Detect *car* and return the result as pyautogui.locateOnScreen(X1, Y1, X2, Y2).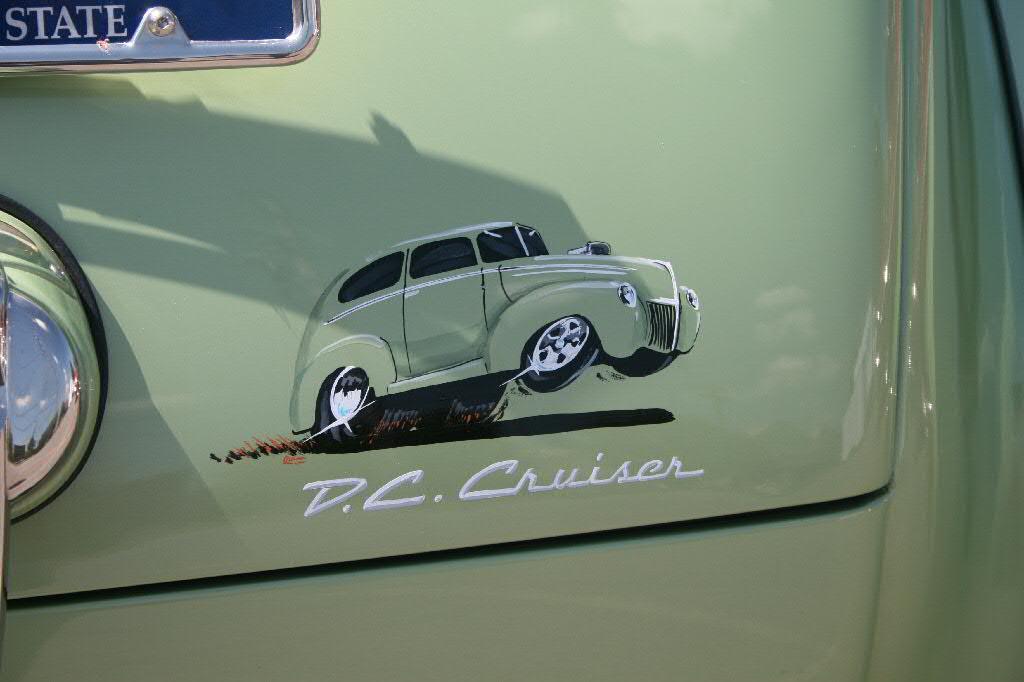
pyautogui.locateOnScreen(275, 206, 692, 445).
